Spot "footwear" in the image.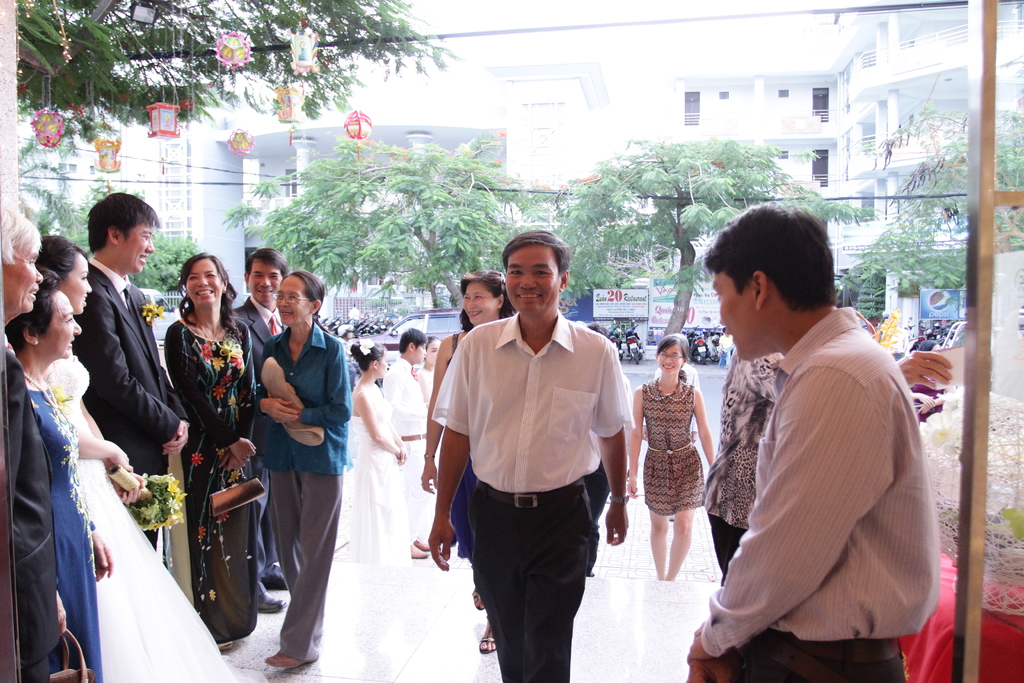
"footwear" found at region(470, 594, 486, 611).
